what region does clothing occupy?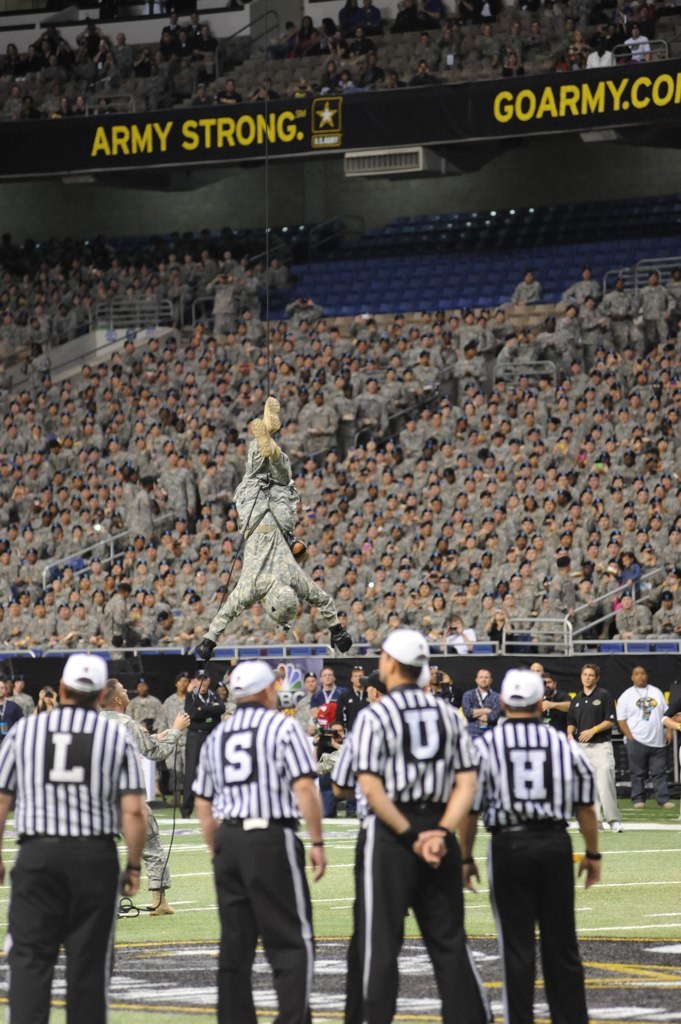
494:338:521:366.
